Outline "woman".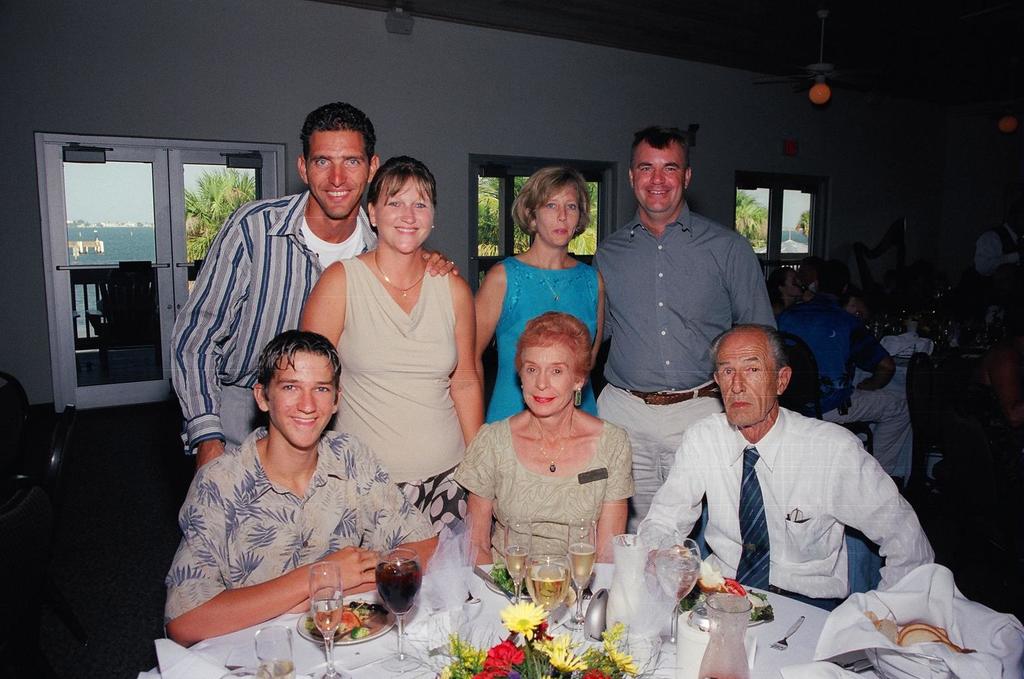
Outline: x1=292, y1=153, x2=488, y2=534.
